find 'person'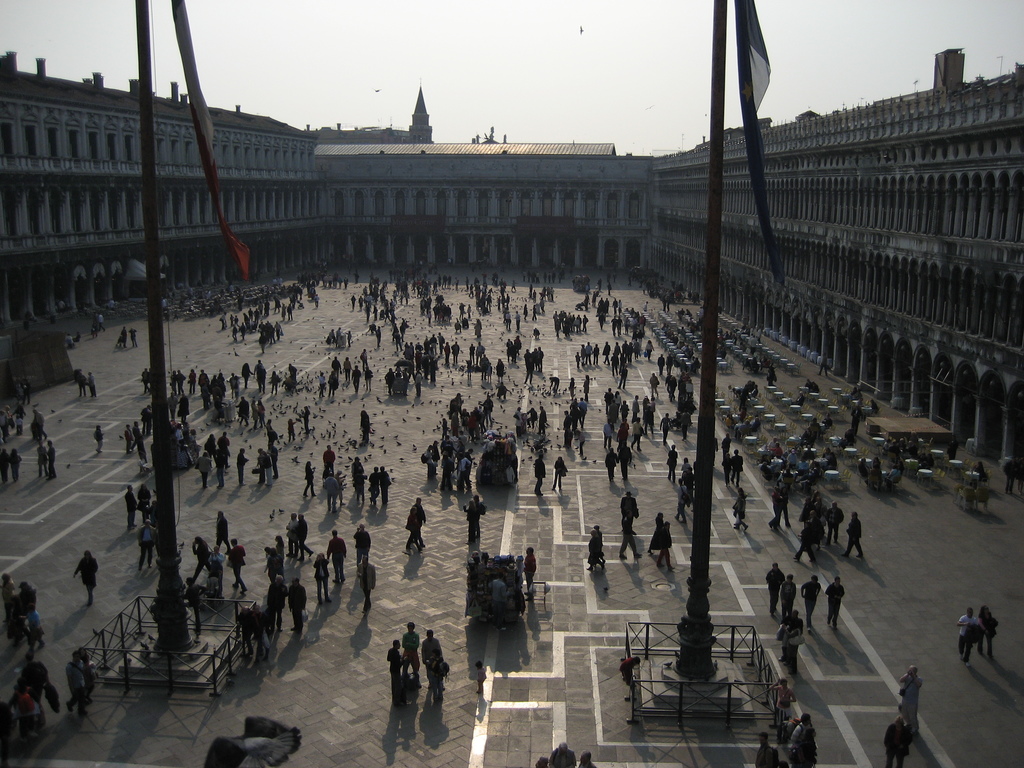
BBox(882, 712, 911, 767)
